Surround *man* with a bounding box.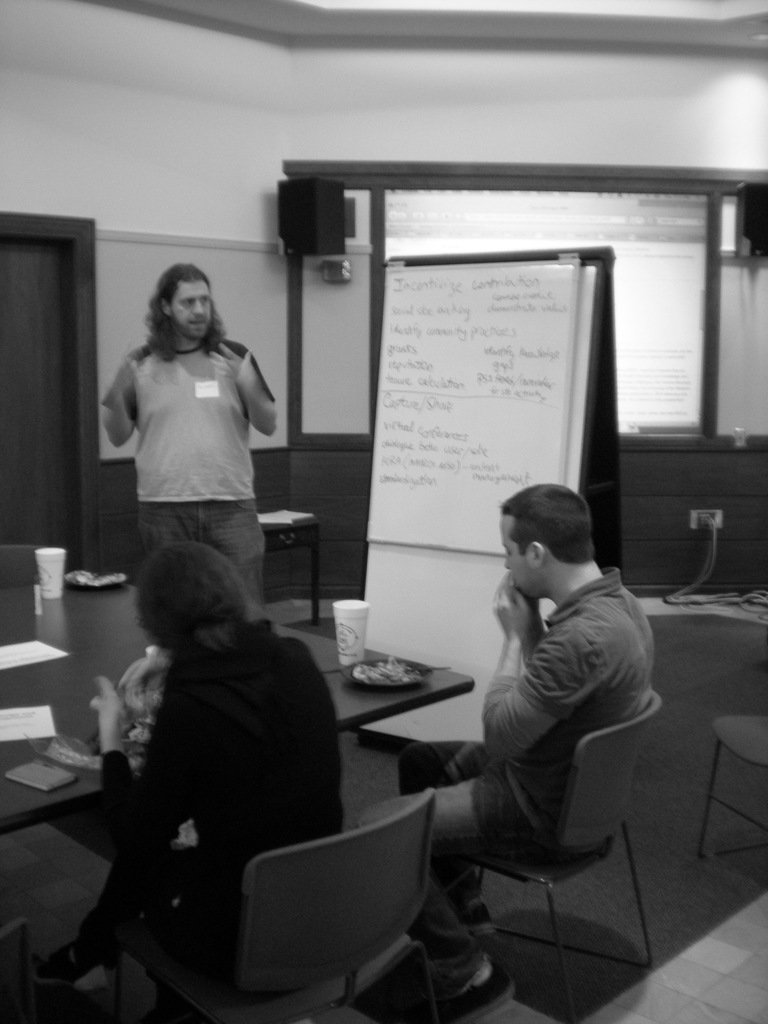
bbox=(95, 266, 287, 621).
